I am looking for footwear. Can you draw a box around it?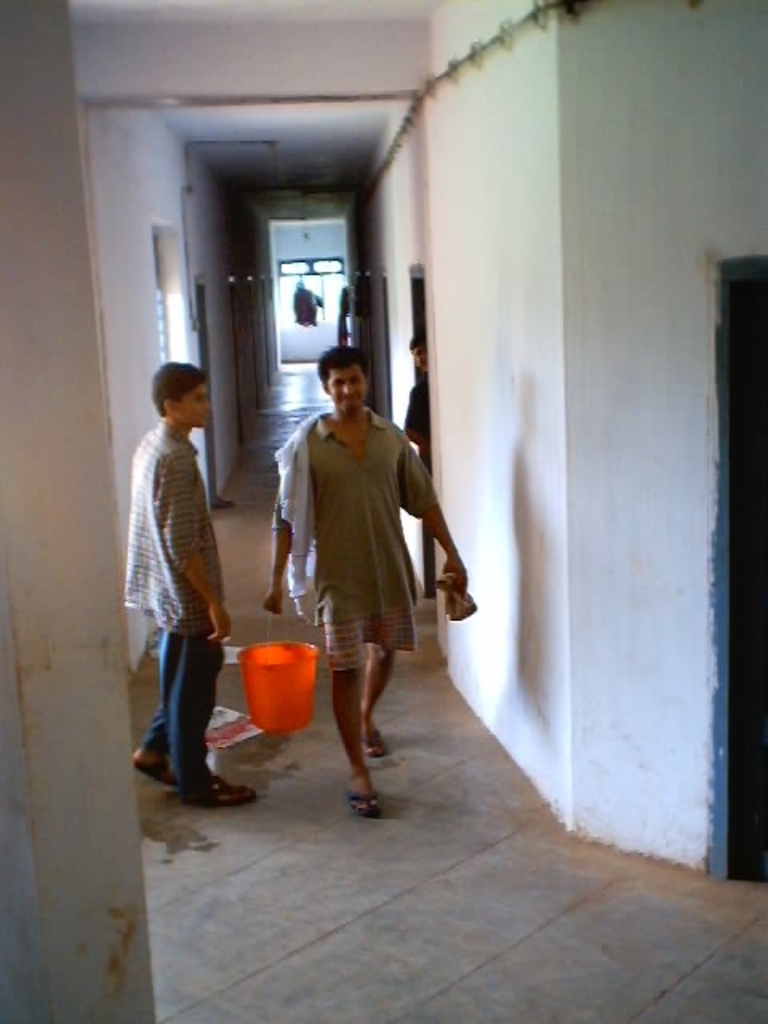
Sure, the bounding box is [x1=210, y1=496, x2=238, y2=512].
